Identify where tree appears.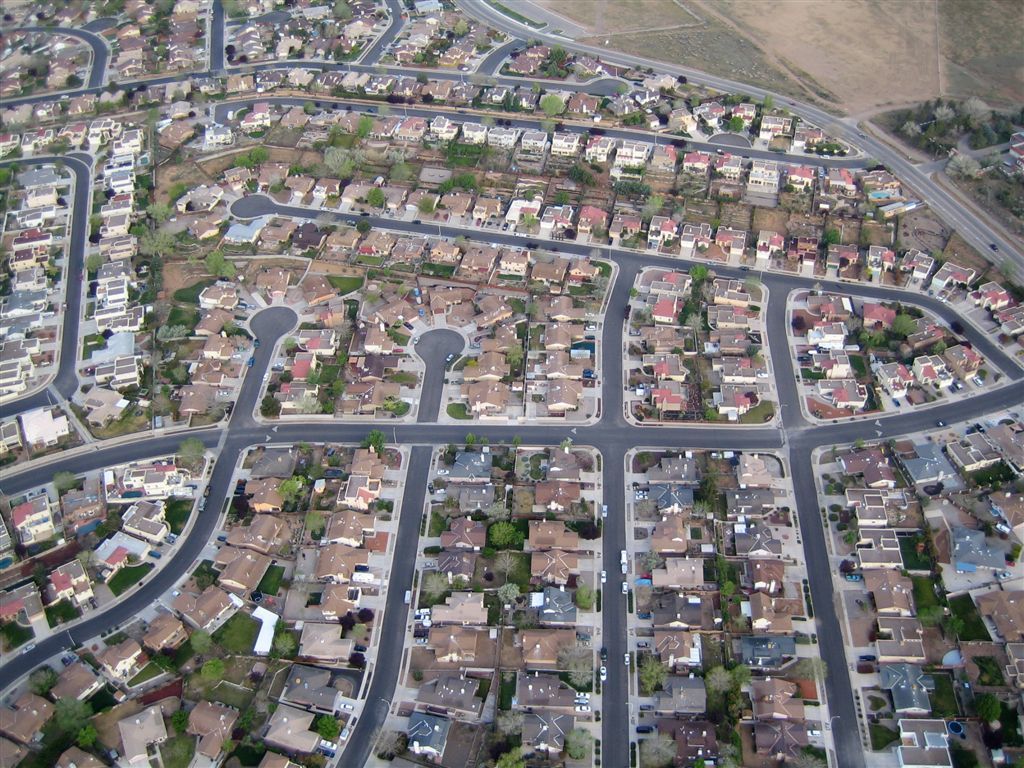
Appears at Rect(692, 95, 702, 110).
